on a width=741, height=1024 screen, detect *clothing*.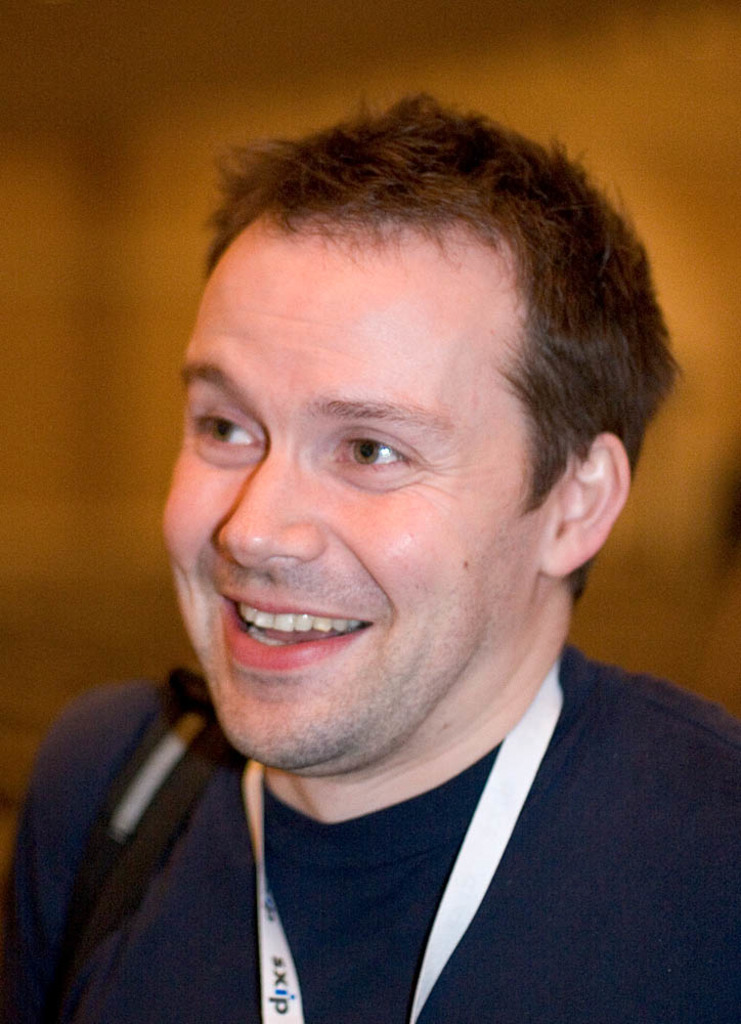
detection(42, 688, 740, 1022).
